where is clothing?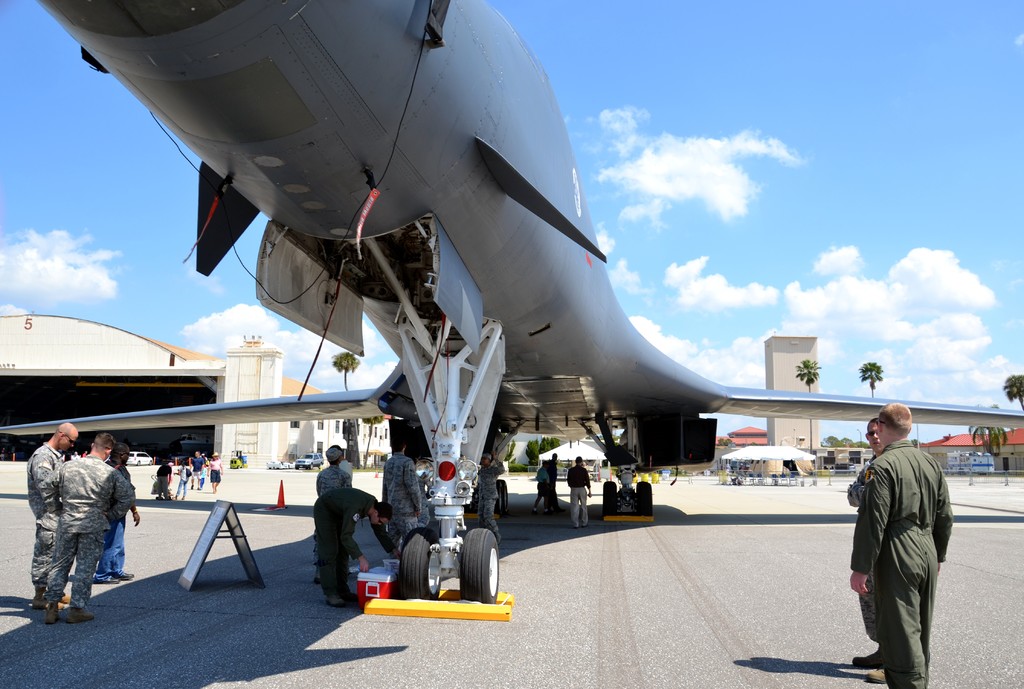
left=571, top=467, right=592, bottom=519.
